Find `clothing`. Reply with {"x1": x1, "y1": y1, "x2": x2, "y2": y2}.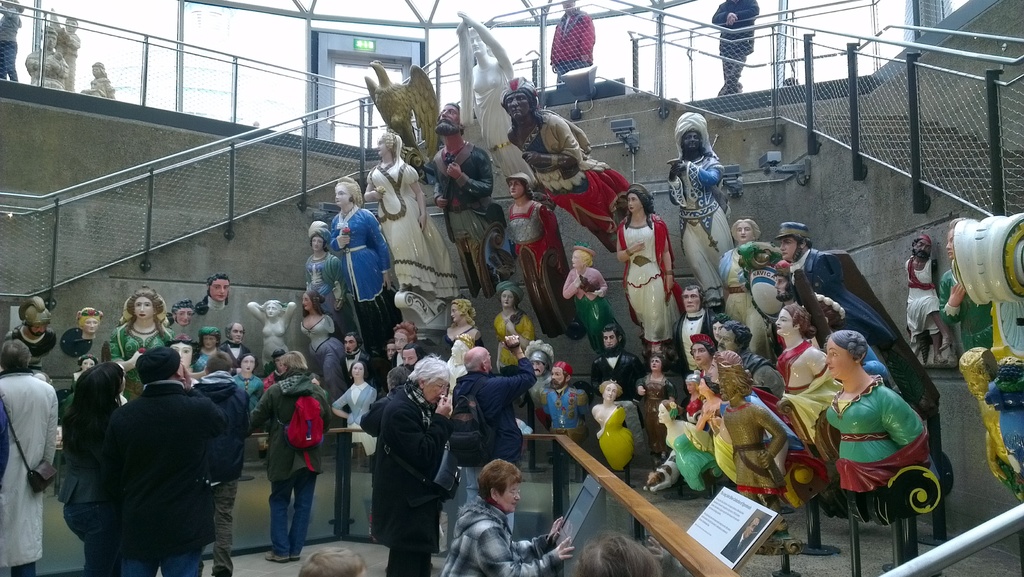
{"x1": 548, "y1": 13, "x2": 593, "y2": 81}.
